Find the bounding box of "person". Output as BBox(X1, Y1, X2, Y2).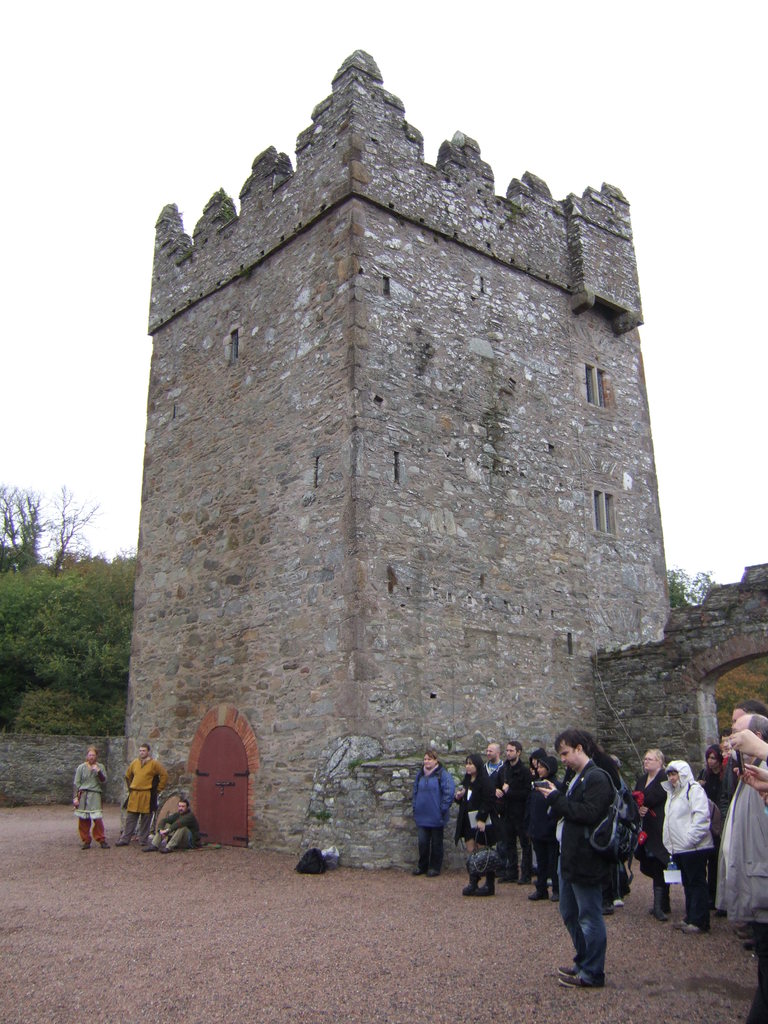
BBox(122, 742, 172, 845).
